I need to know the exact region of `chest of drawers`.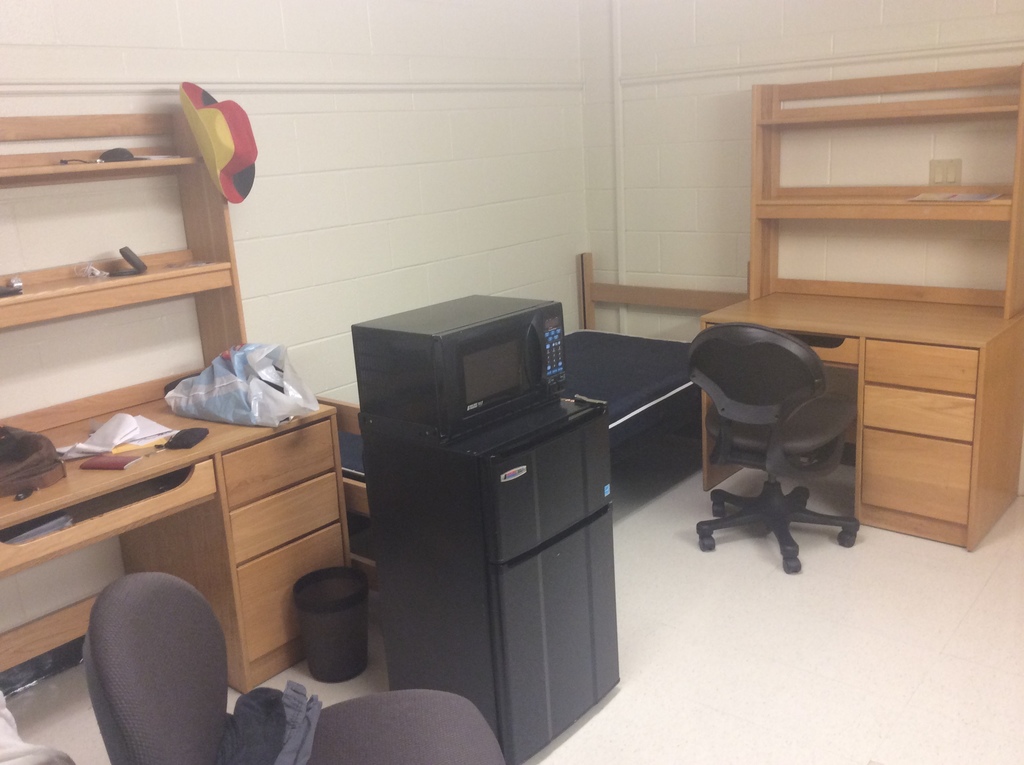
Region: (left=0, top=369, right=353, bottom=697).
